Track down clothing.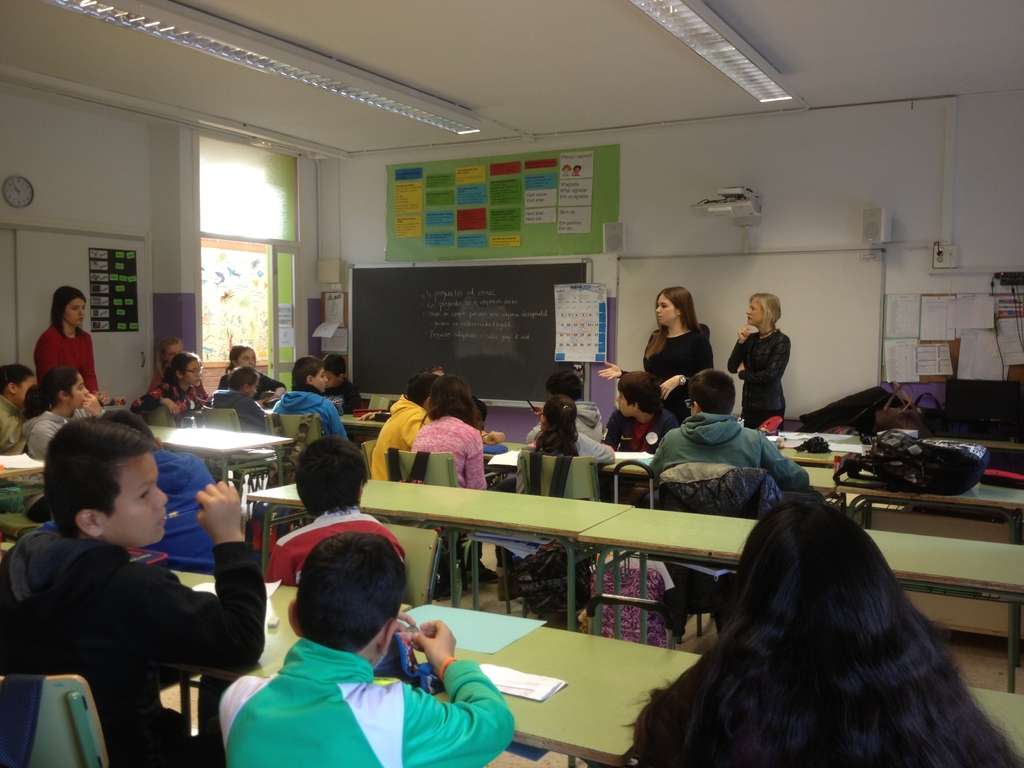
Tracked to {"left": 647, "top": 413, "right": 807, "bottom": 492}.
